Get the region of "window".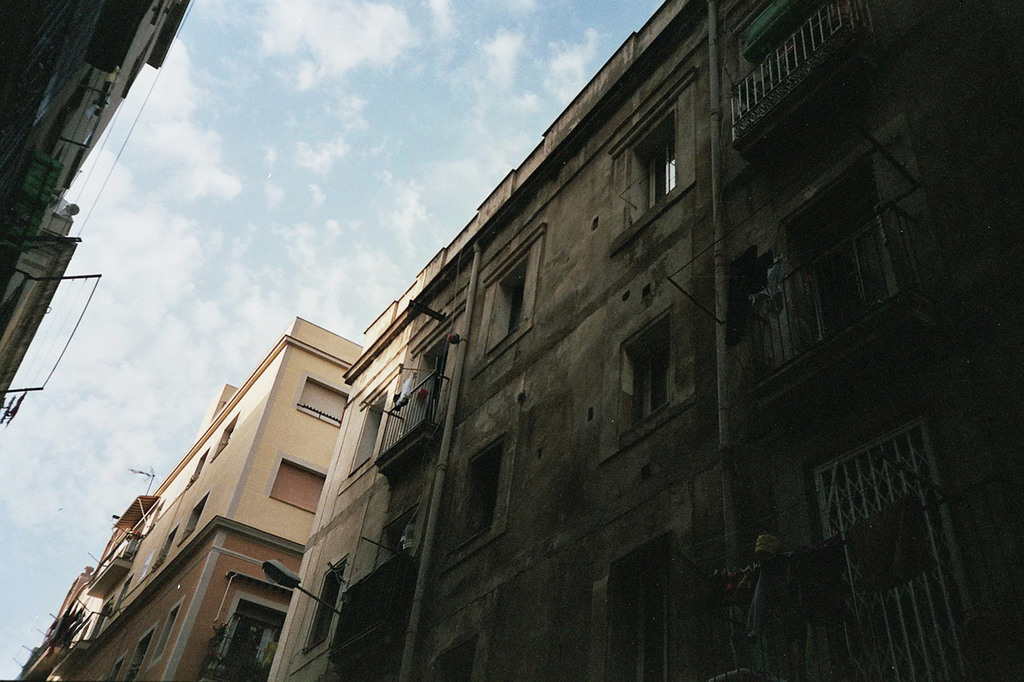
<box>620,315,679,433</box>.
